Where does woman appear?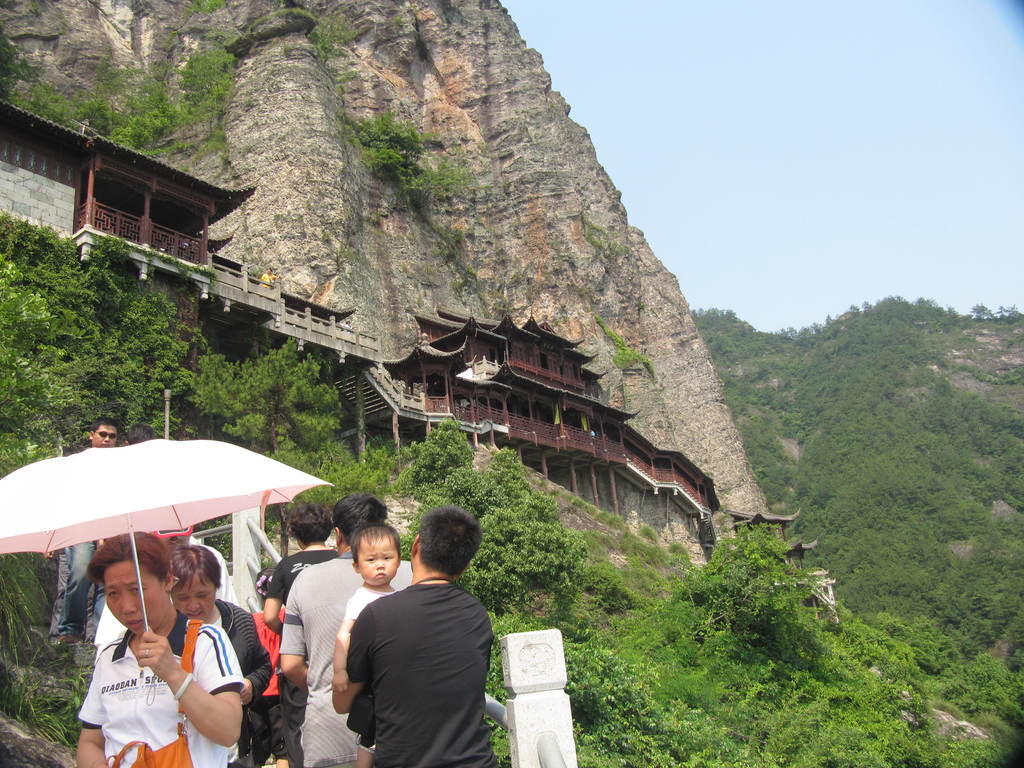
Appears at locate(75, 527, 245, 767).
